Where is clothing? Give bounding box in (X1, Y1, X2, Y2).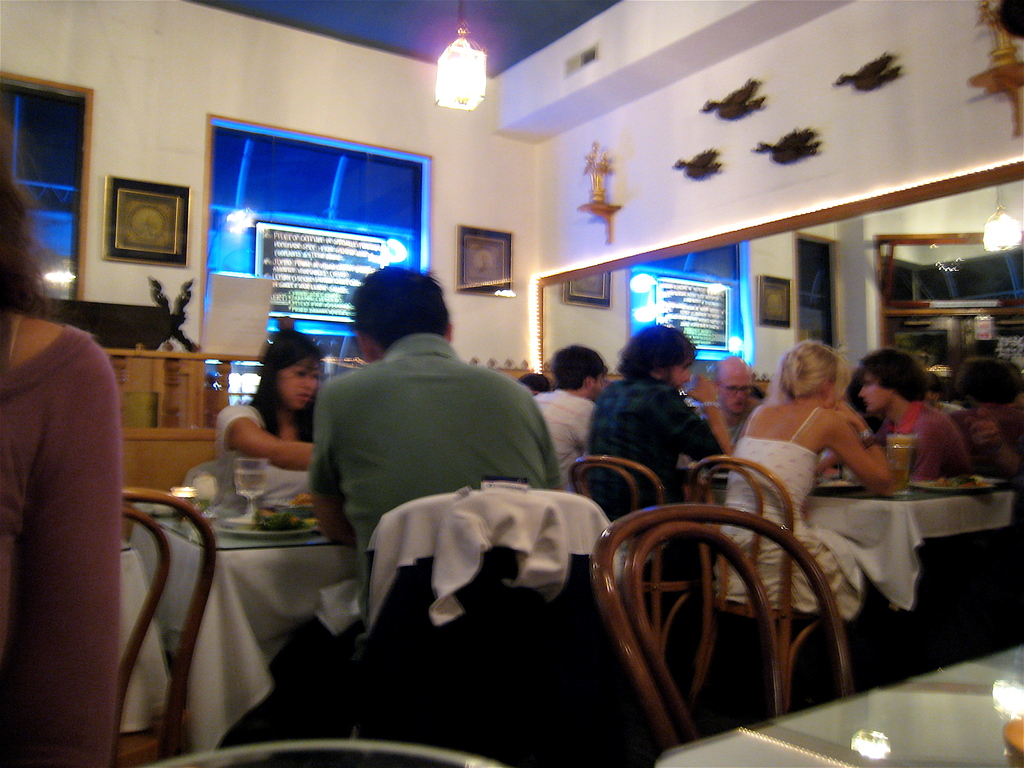
(585, 376, 728, 580).
